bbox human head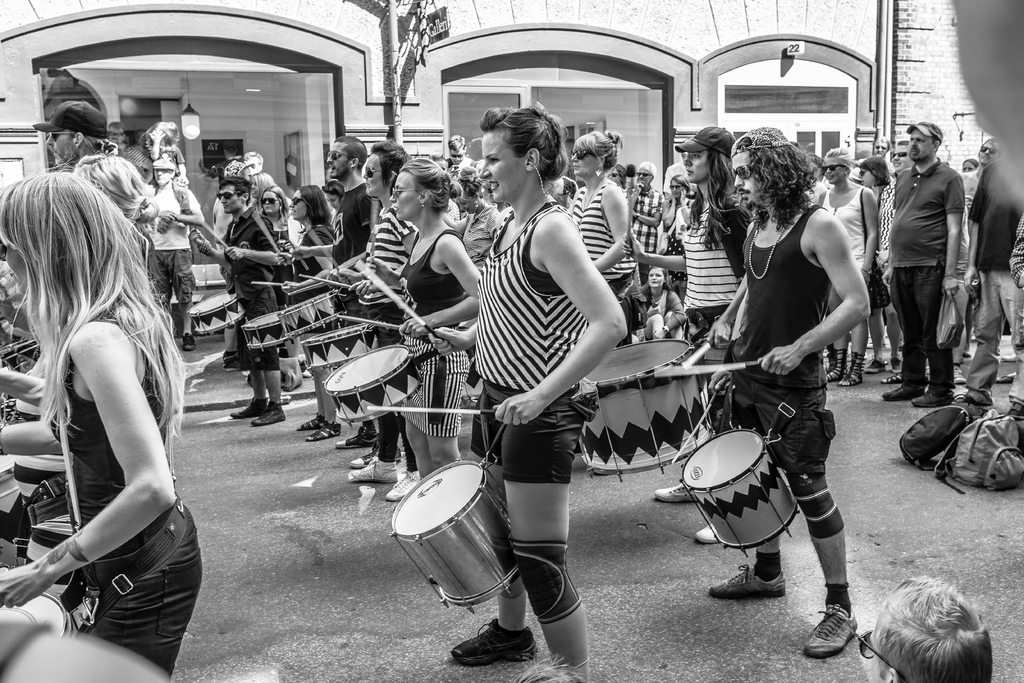
[251, 173, 274, 199]
